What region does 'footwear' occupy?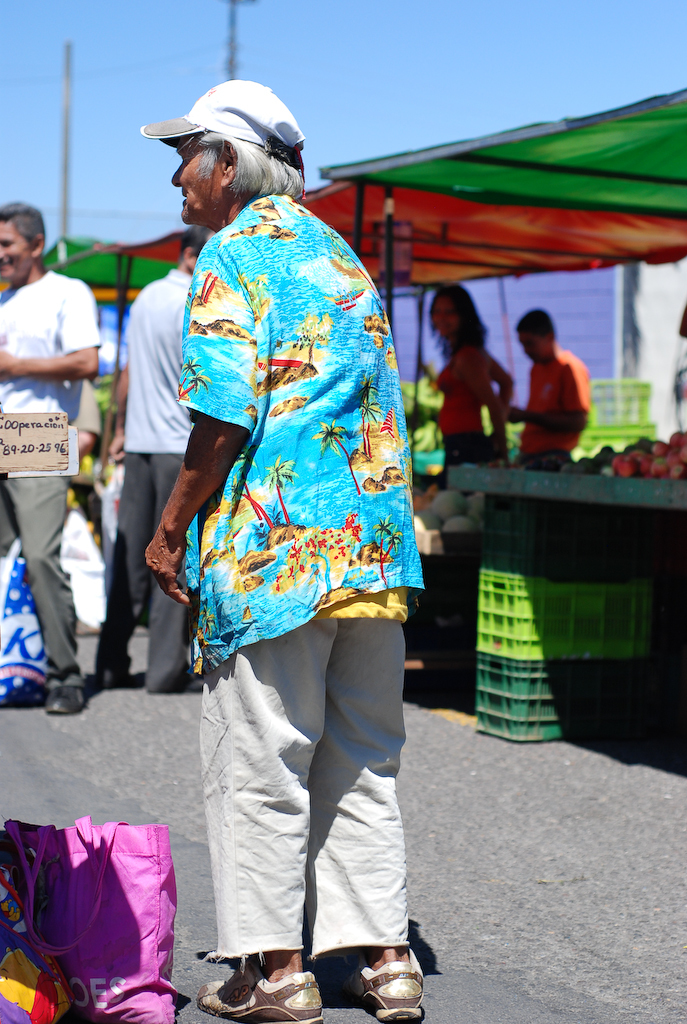
[left=198, top=949, right=328, bottom=1023].
